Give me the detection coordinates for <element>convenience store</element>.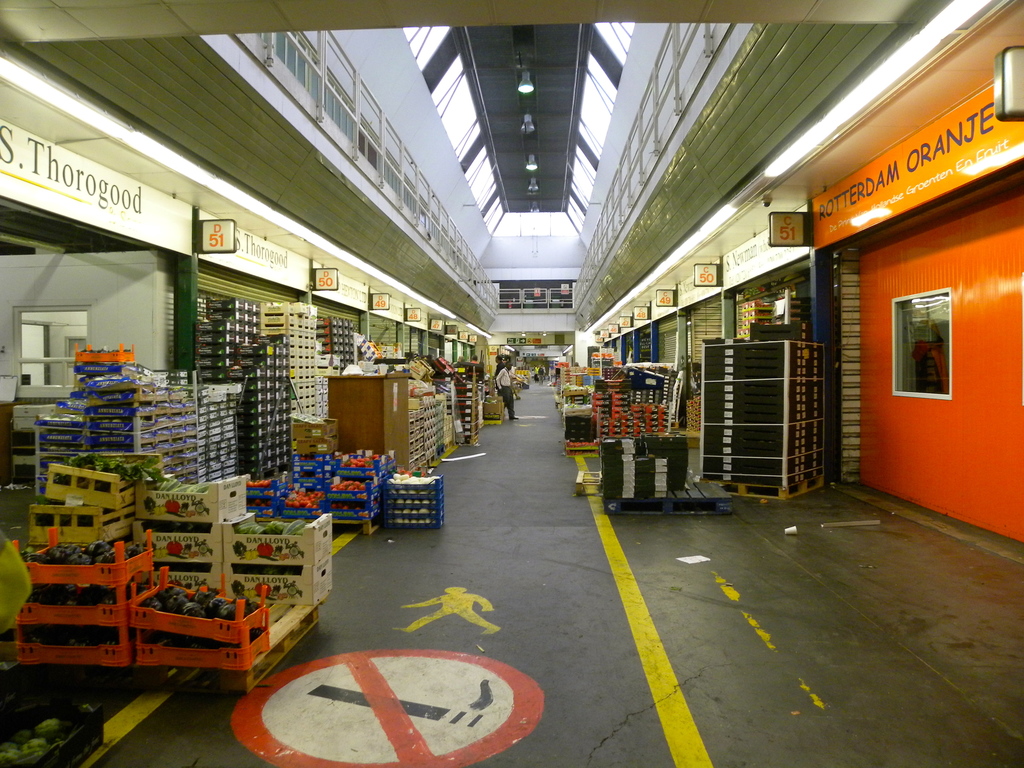
detection(0, 0, 1023, 767).
